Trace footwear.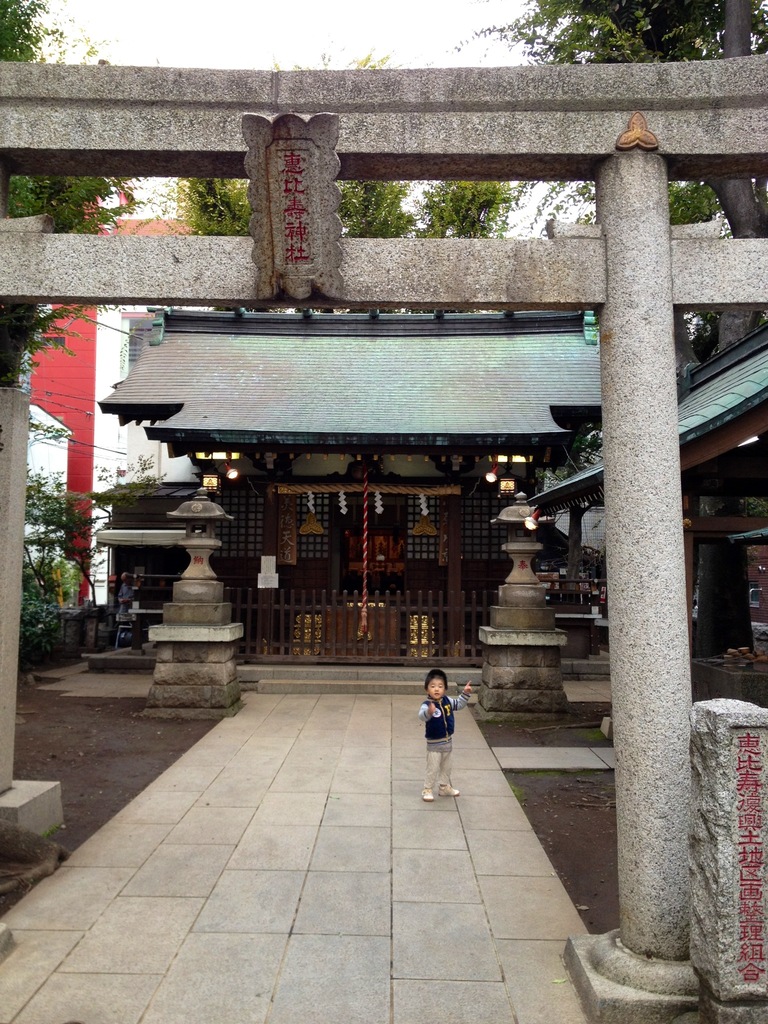
Traced to x1=436, y1=782, x2=462, y2=801.
